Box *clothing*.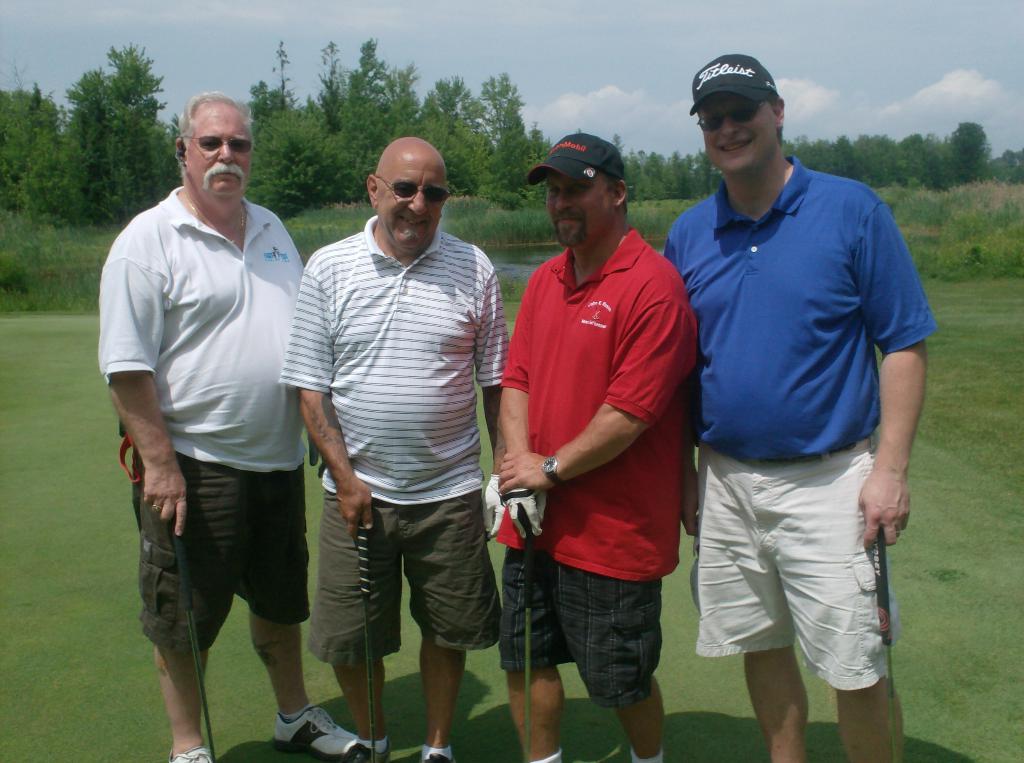
box(277, 217, 508, 666).
